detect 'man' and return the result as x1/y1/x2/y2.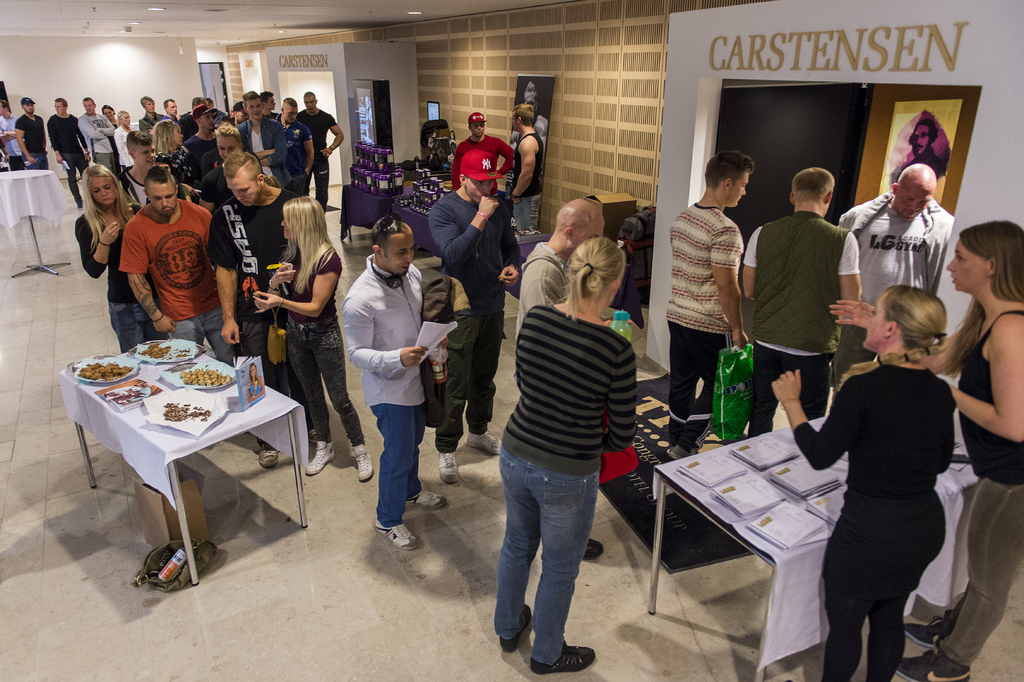
453/112/510/192.
